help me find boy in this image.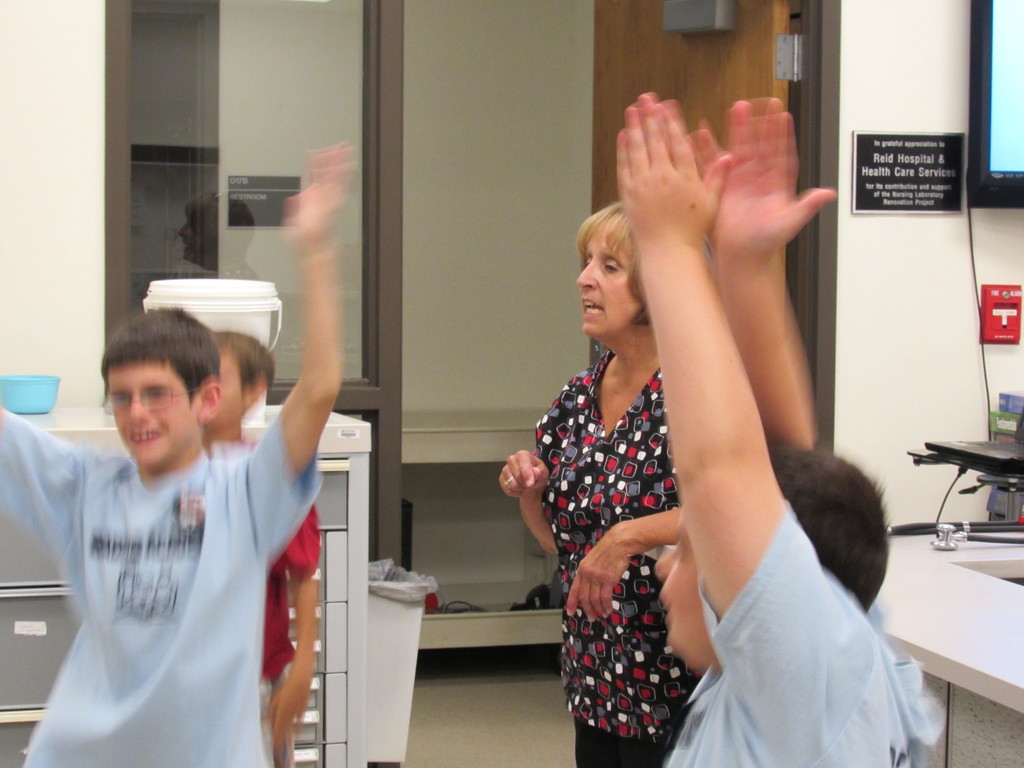
Found it: 0,139,348,767.
